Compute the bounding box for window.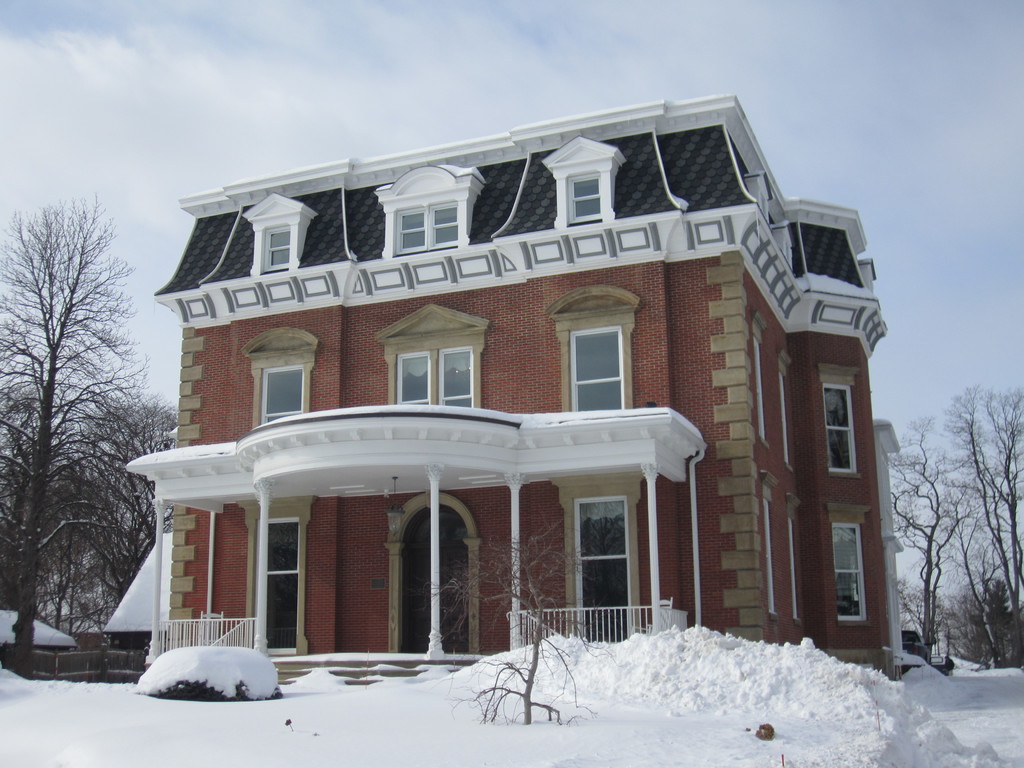
{"x1": 257, "y1": 364, "x2": 303, "y2": 428}.
